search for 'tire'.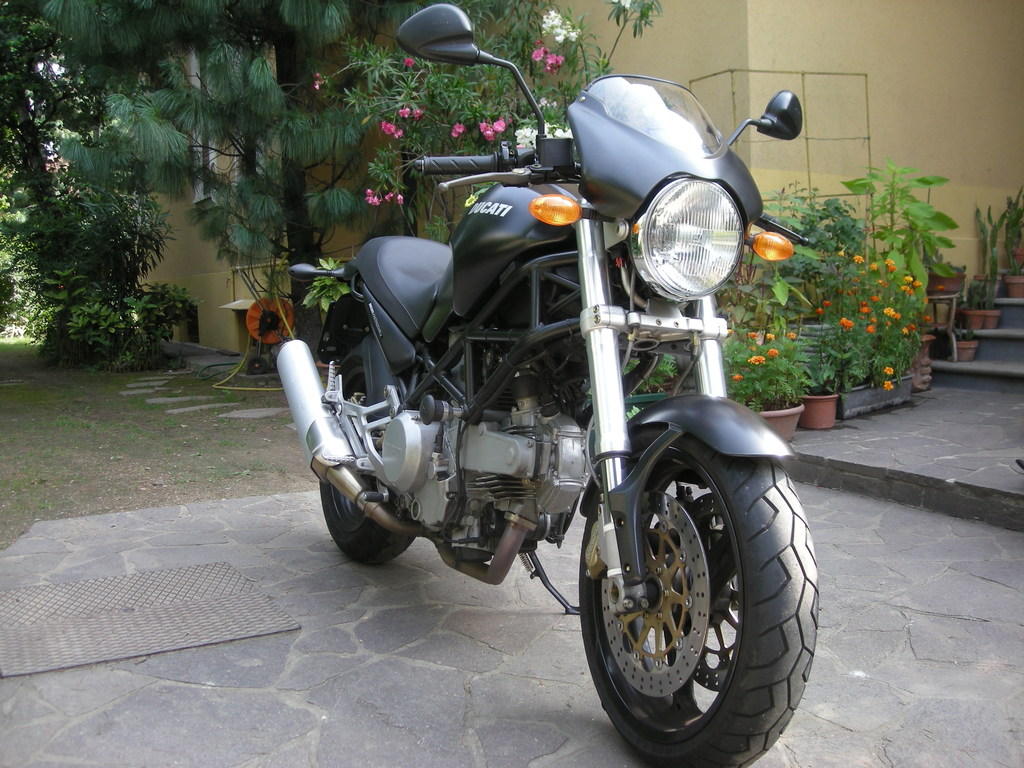
Found at detection(306, 344, 424, 566).
